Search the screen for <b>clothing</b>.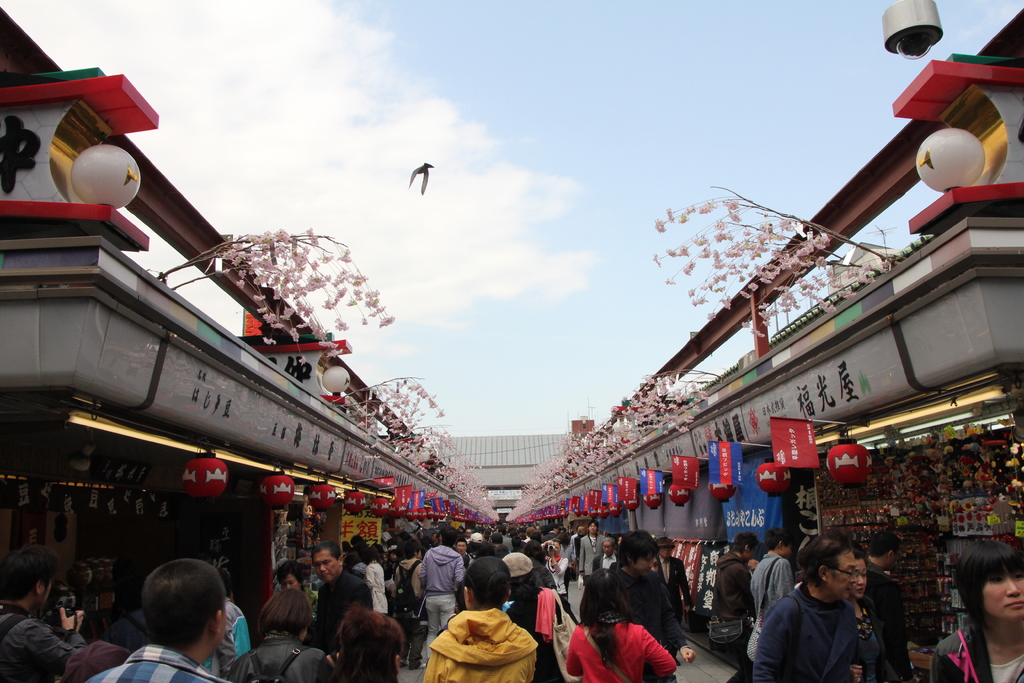
Found at locate(927, 613, 1023, 682).
